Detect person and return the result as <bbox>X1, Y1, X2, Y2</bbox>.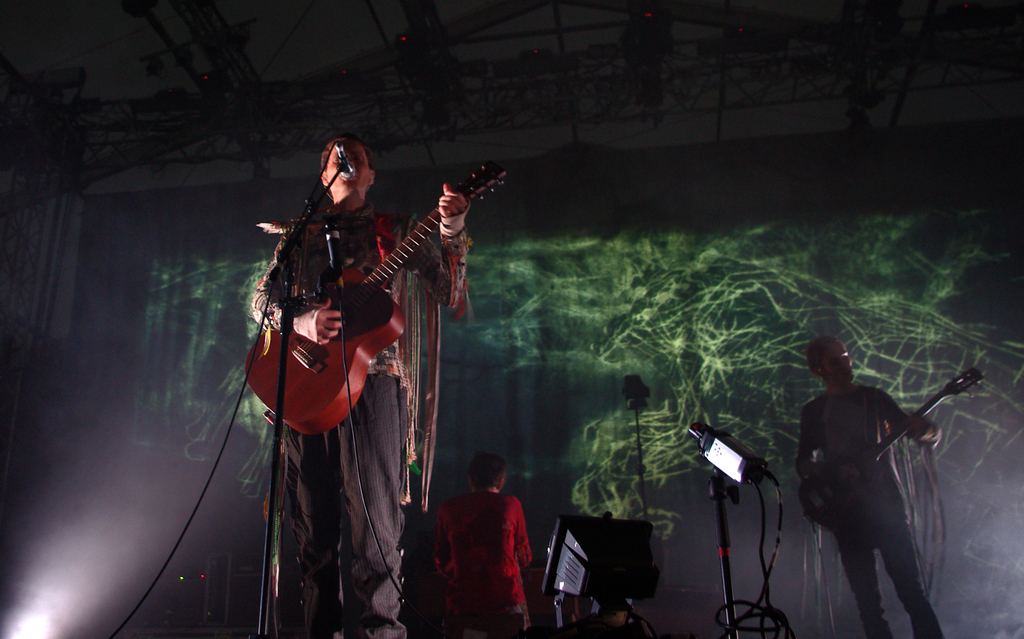
<bbox>795, 330, 945, 638</bbox>.
